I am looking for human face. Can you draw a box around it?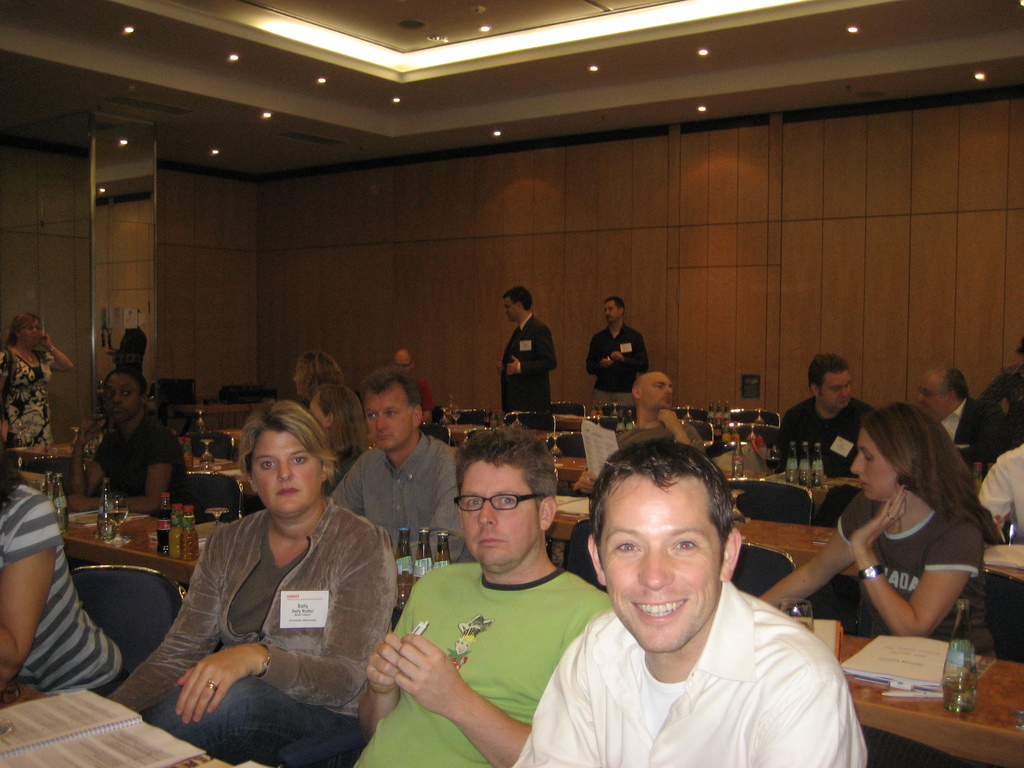
Sure, the bounding box is [504, 296, 518, 321].
